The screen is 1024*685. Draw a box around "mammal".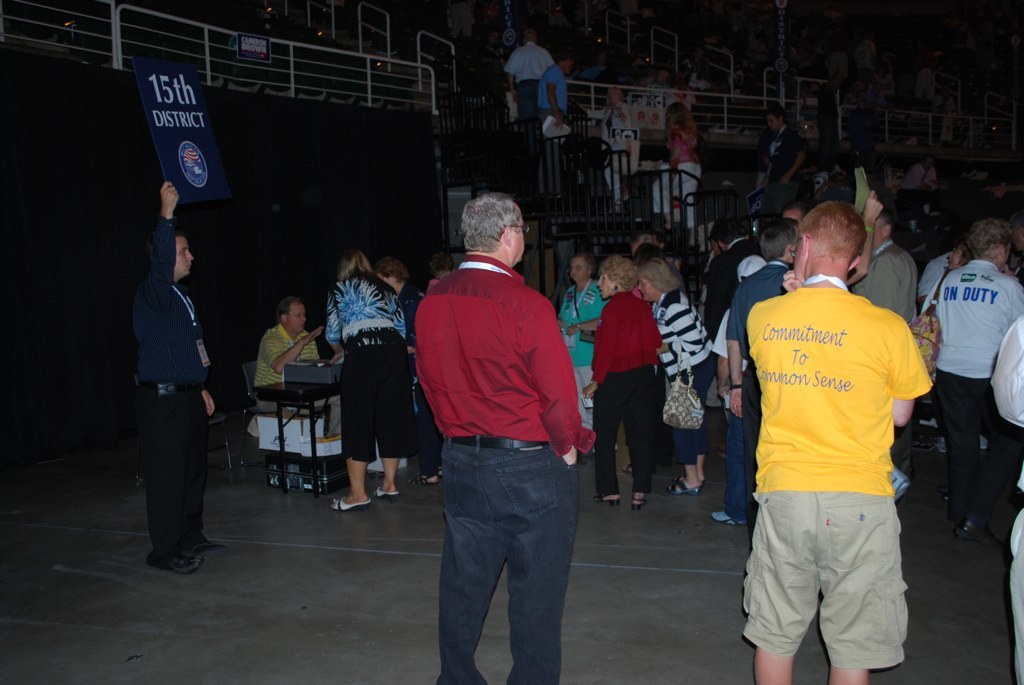
[583, 88, 637, 211].
